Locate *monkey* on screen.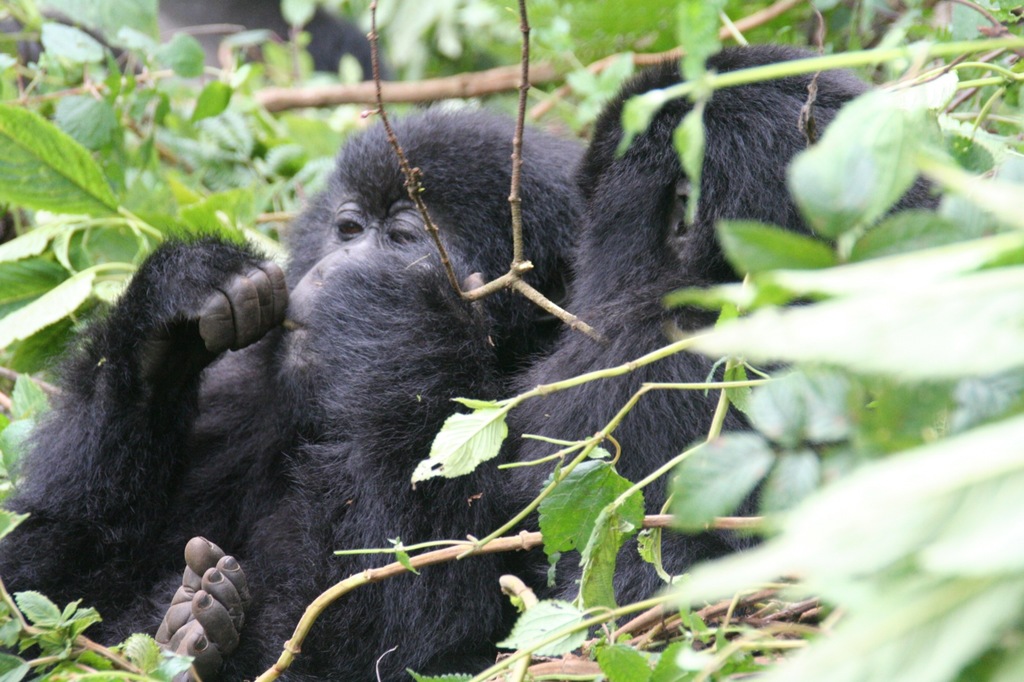
On screen at 80, 91, 824, 681.
